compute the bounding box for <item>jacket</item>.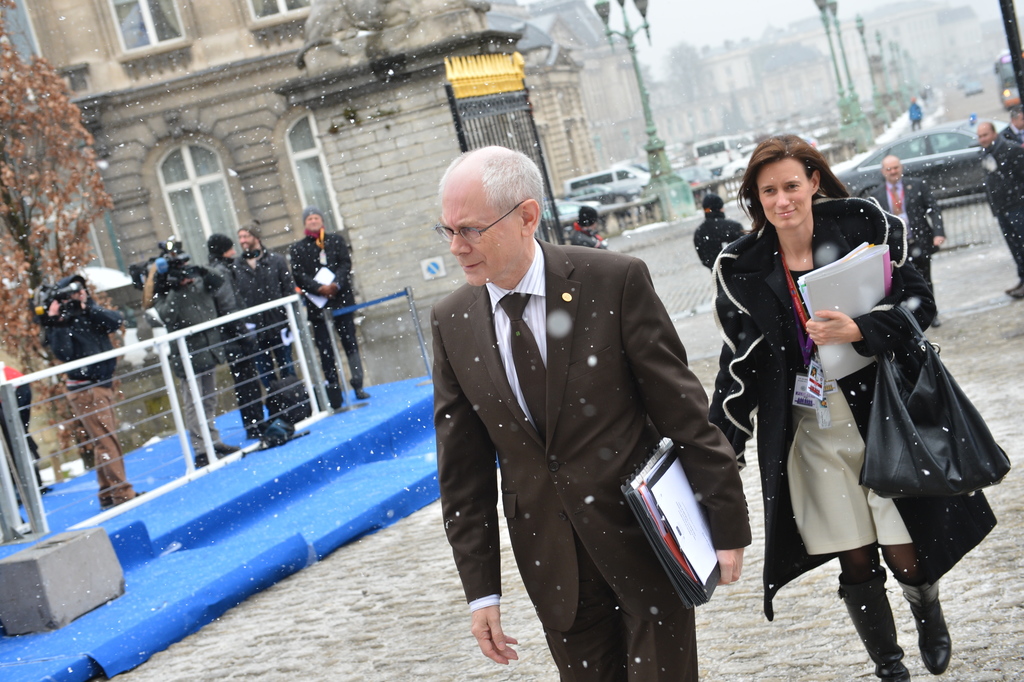
{"x1": 719, "y1": 170, "x2": 975, "y2": 576}.
